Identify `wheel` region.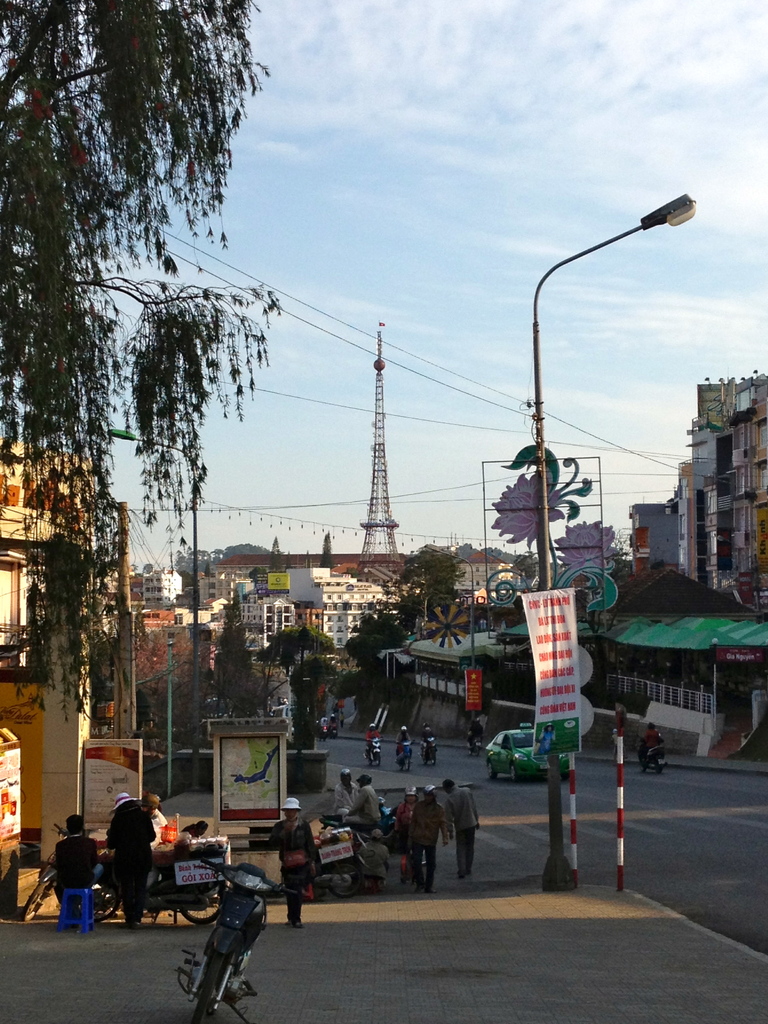
Region: l=487, t=762, r=499, b=780.
